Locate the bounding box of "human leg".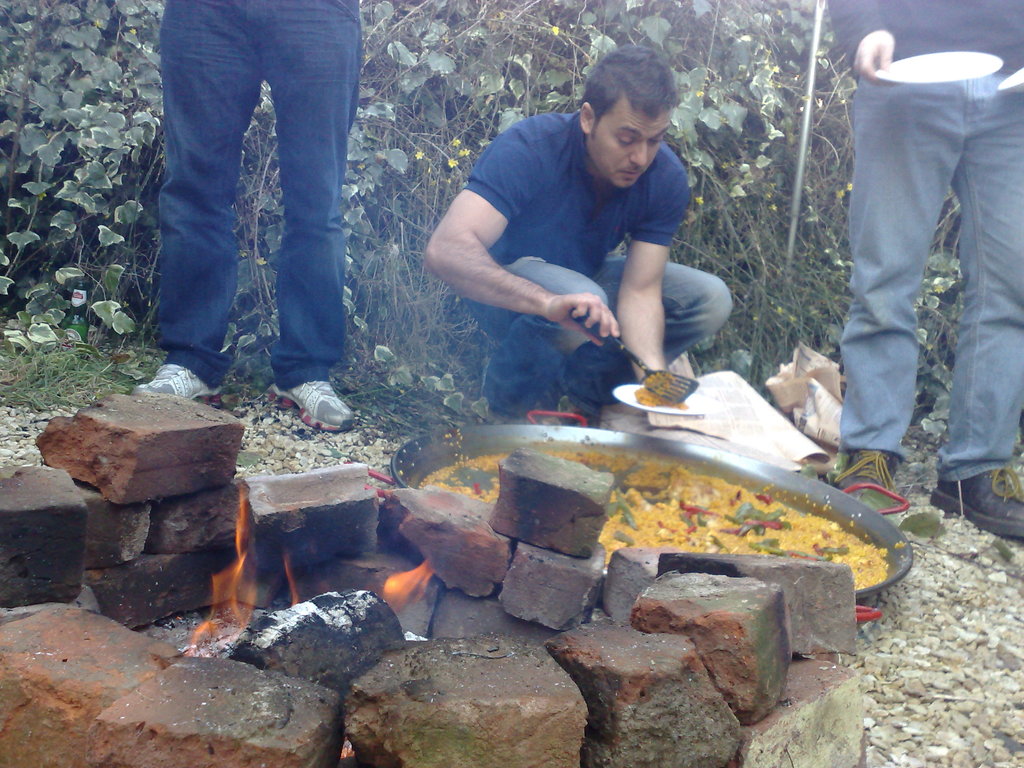
Bounding box: (x1=959, y1=92, x2=1018, y2=543).
